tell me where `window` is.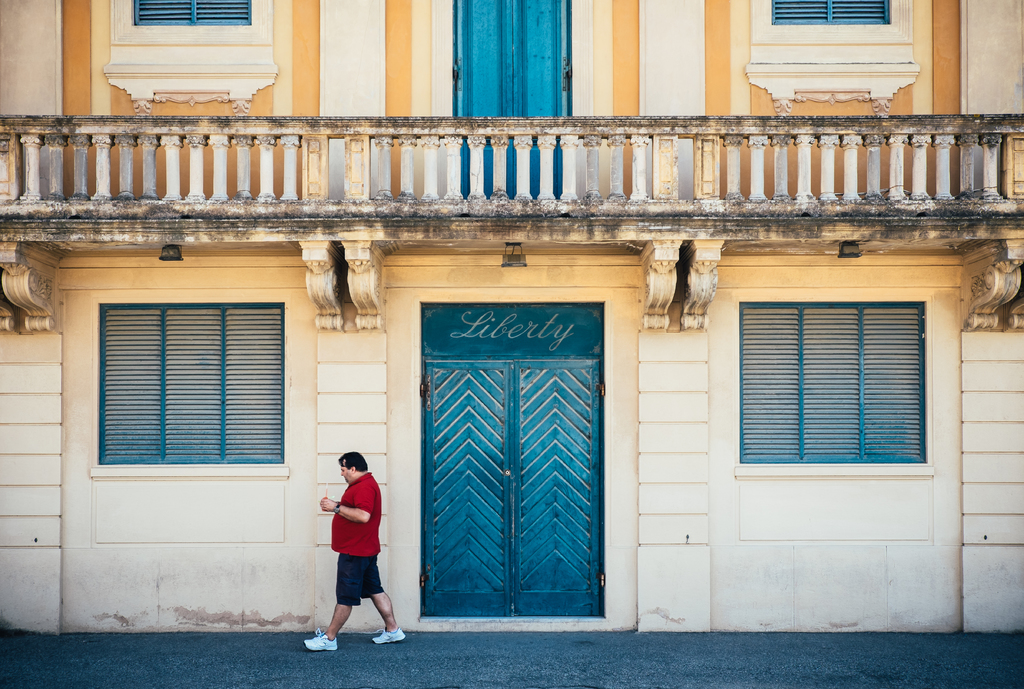
`window` is at [x1=96, y1=302, x2=285, y2=464].
